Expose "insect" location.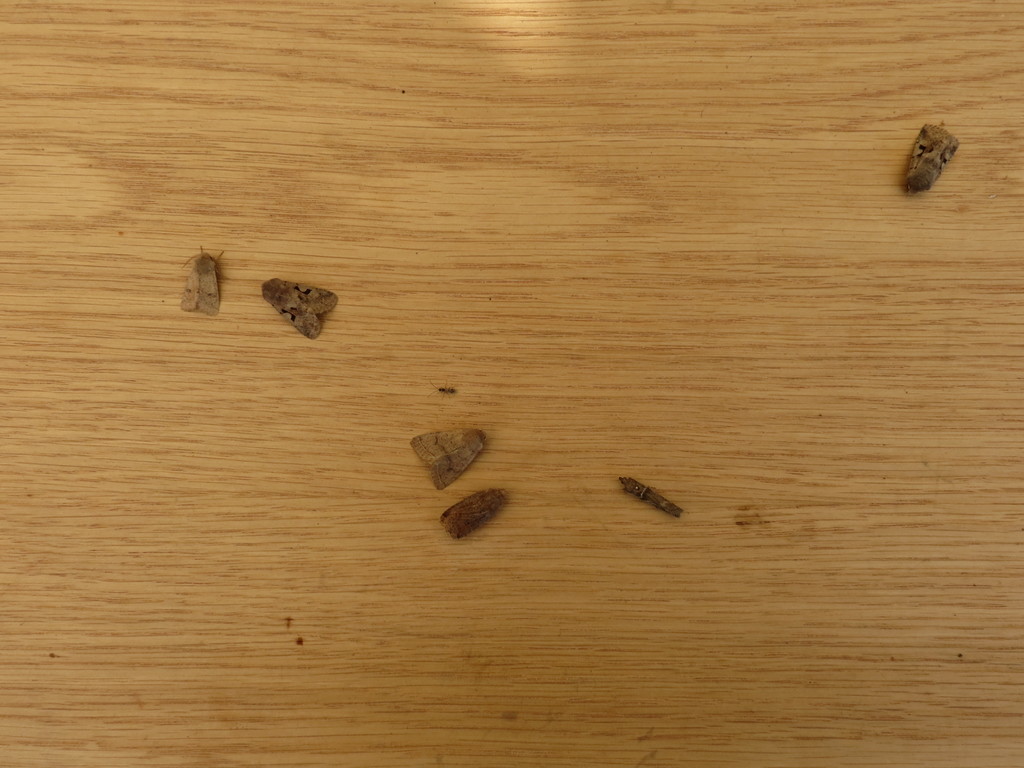
Exposed at x1=428 y1=376 x2=457 y2=401.
